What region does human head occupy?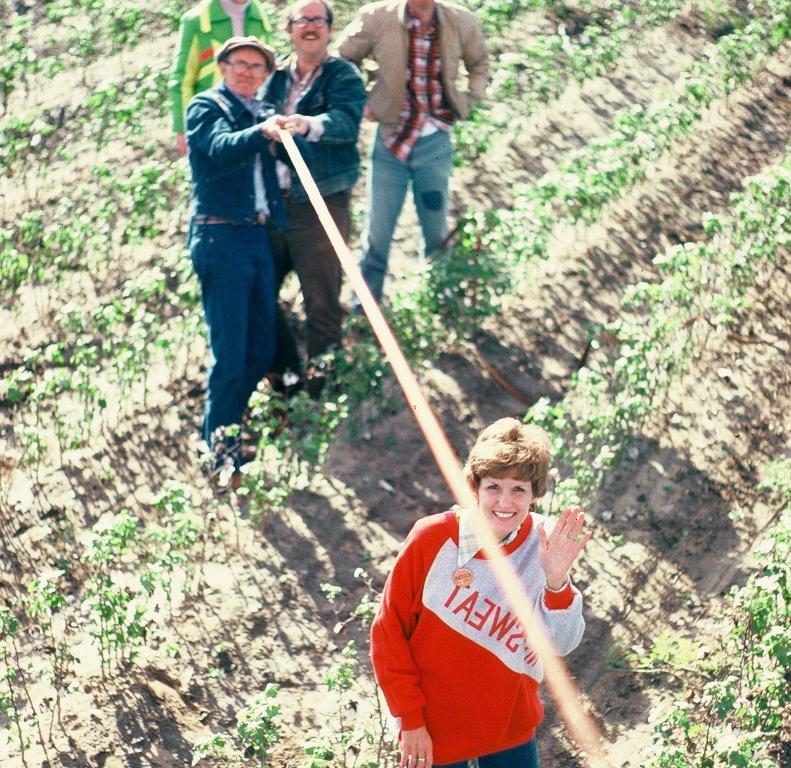
[282,0,330,56].
